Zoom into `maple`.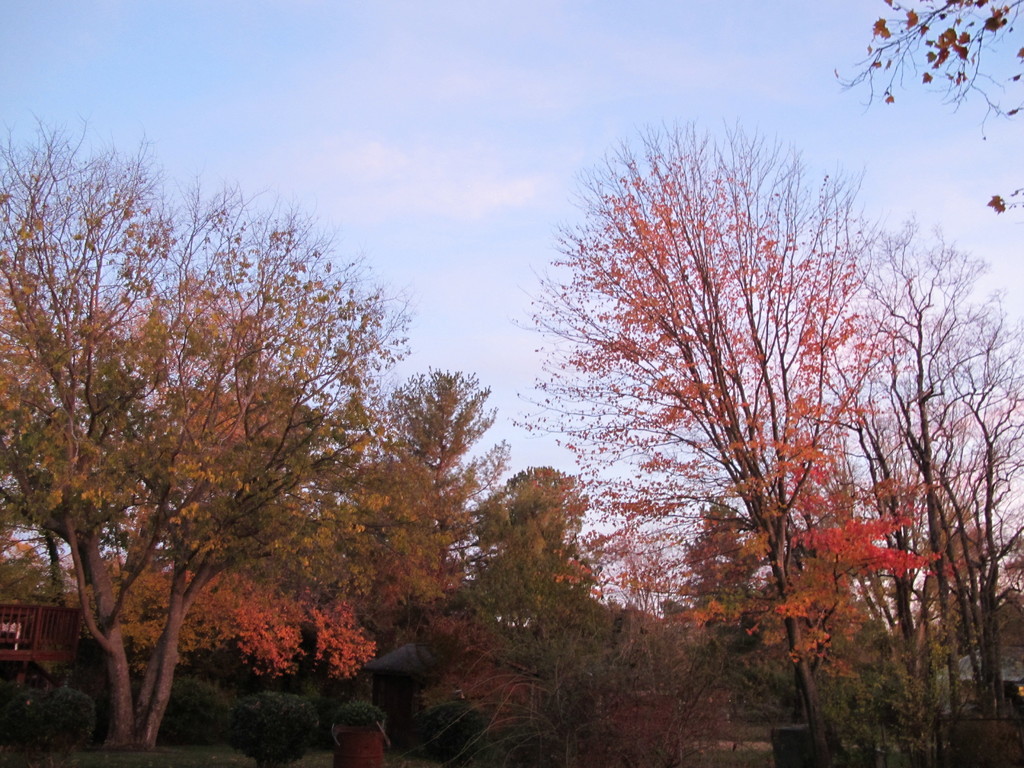
Zoom target: (x1=827, y1=0, x2=1023, y2=227).
